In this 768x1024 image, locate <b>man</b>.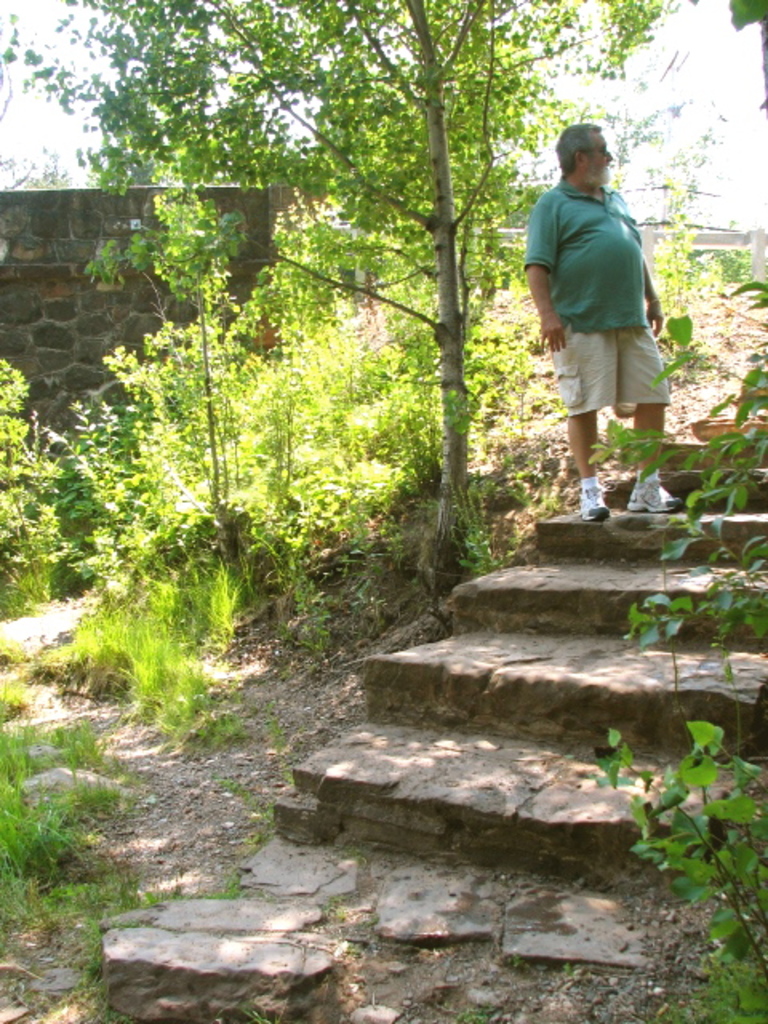
Bounding box: region(522, 122, 672, 501).
